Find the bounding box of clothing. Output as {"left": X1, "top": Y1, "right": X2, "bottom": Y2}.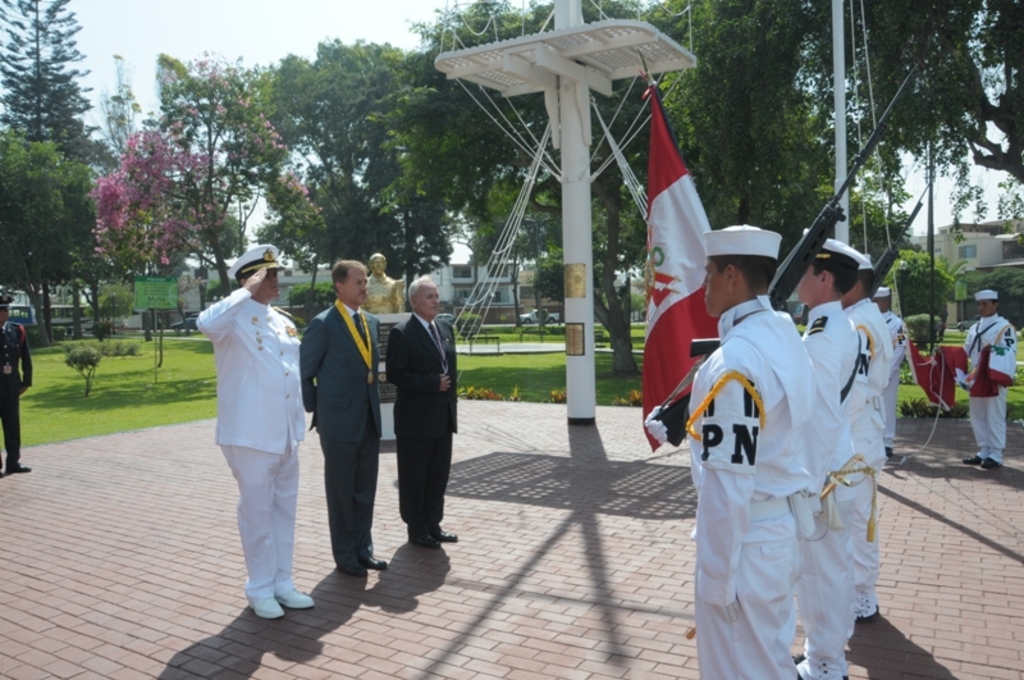
{"left": 844, "top": 292, "right": 899, "bottom": 617}.
